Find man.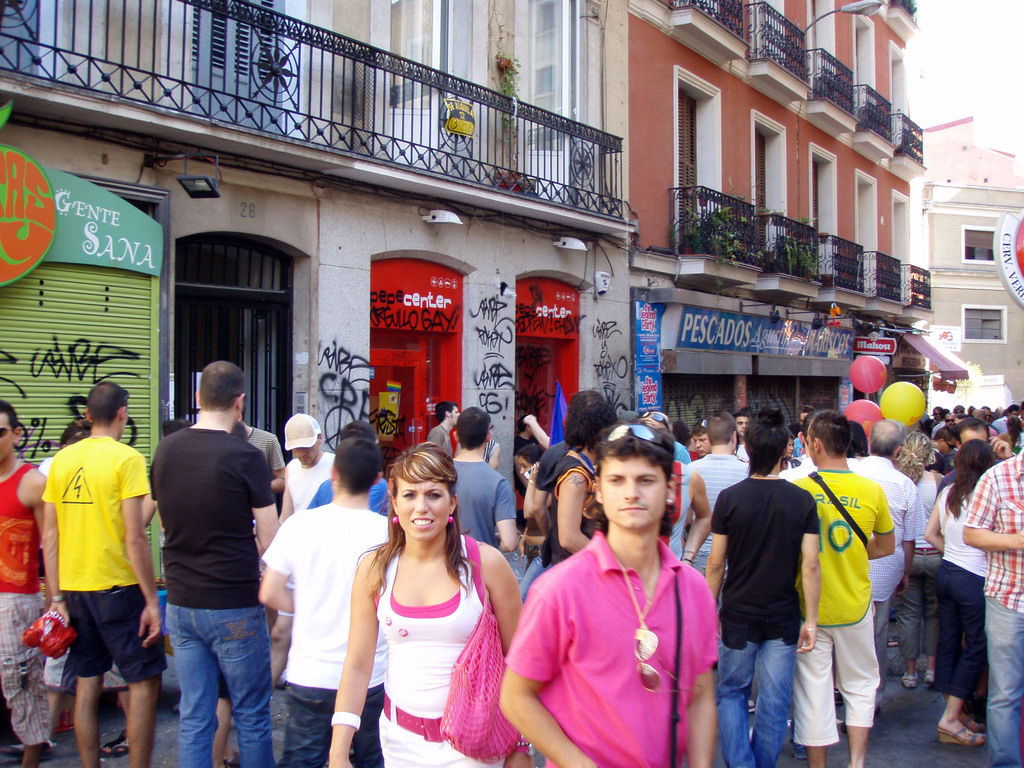
x1=40, y1=379, x2=166, y2=766.
